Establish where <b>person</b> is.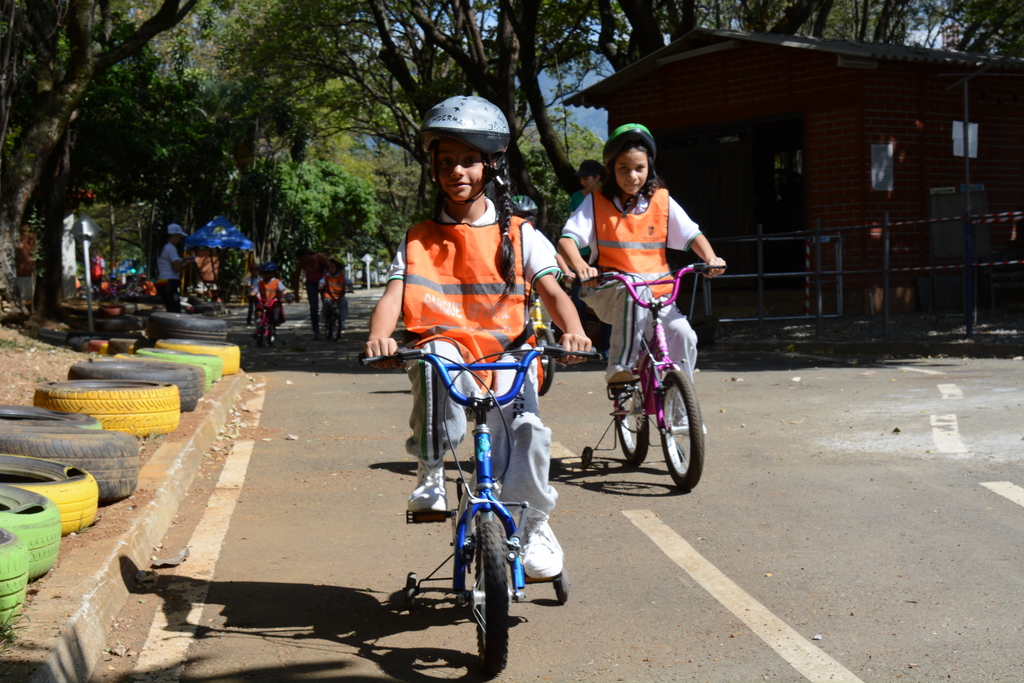
Established at x1=257 y1=268 x2=291 y2=335.
